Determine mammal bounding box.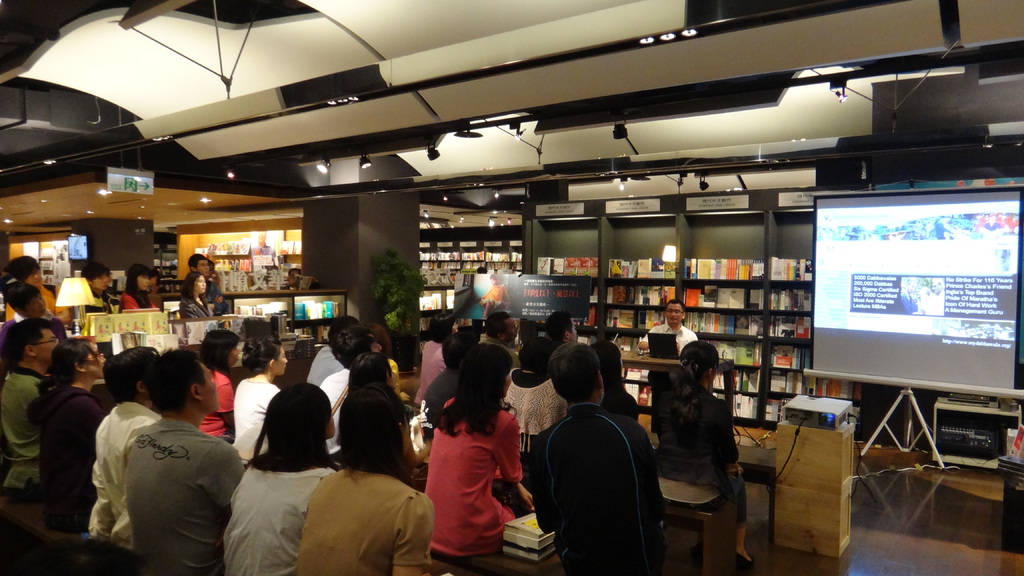
Determined: (x1=483, y1=310, x2=518, y2=371).
